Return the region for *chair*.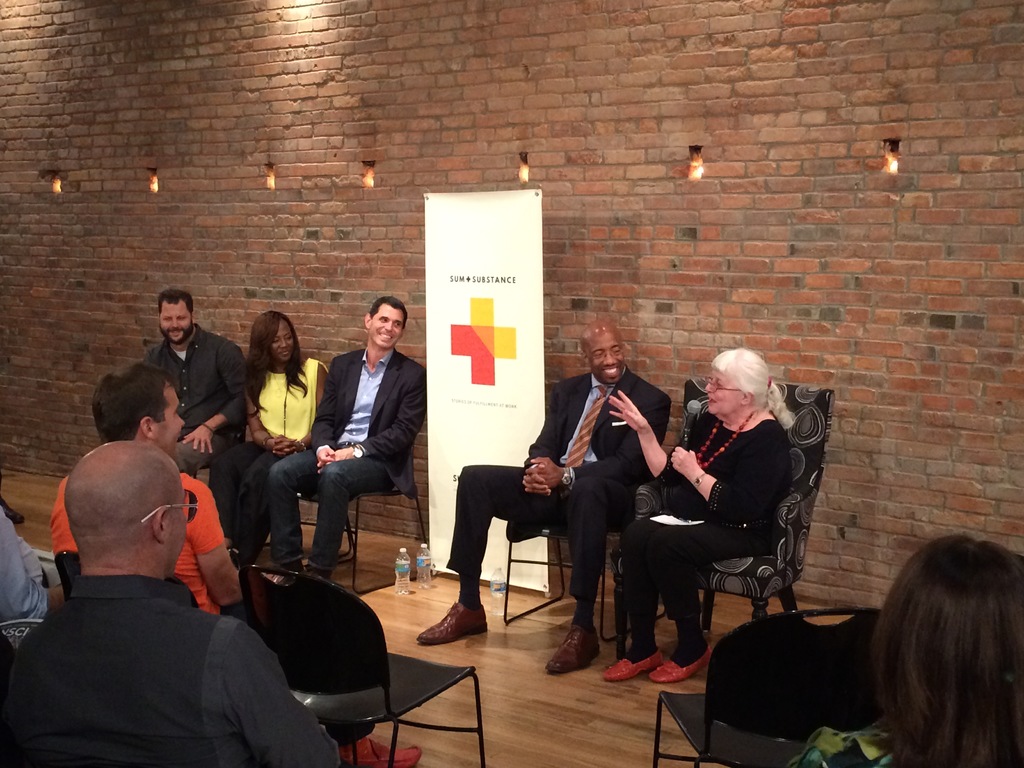
[281,565,486,767].
